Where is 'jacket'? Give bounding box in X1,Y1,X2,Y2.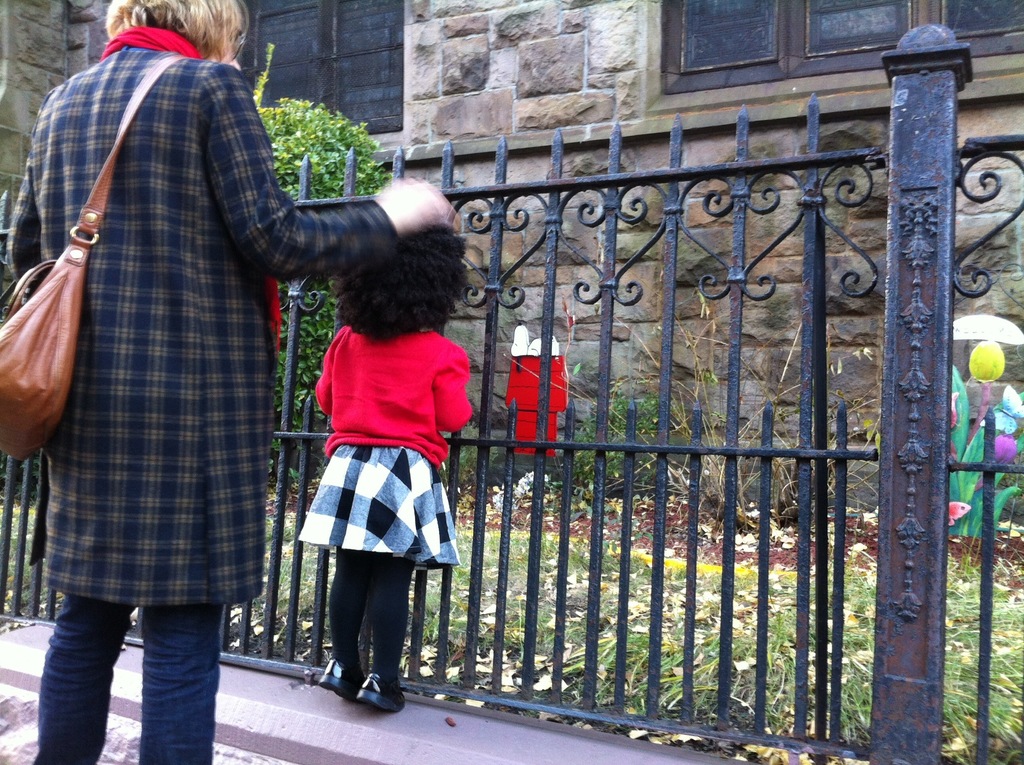
317,323,477,468.
